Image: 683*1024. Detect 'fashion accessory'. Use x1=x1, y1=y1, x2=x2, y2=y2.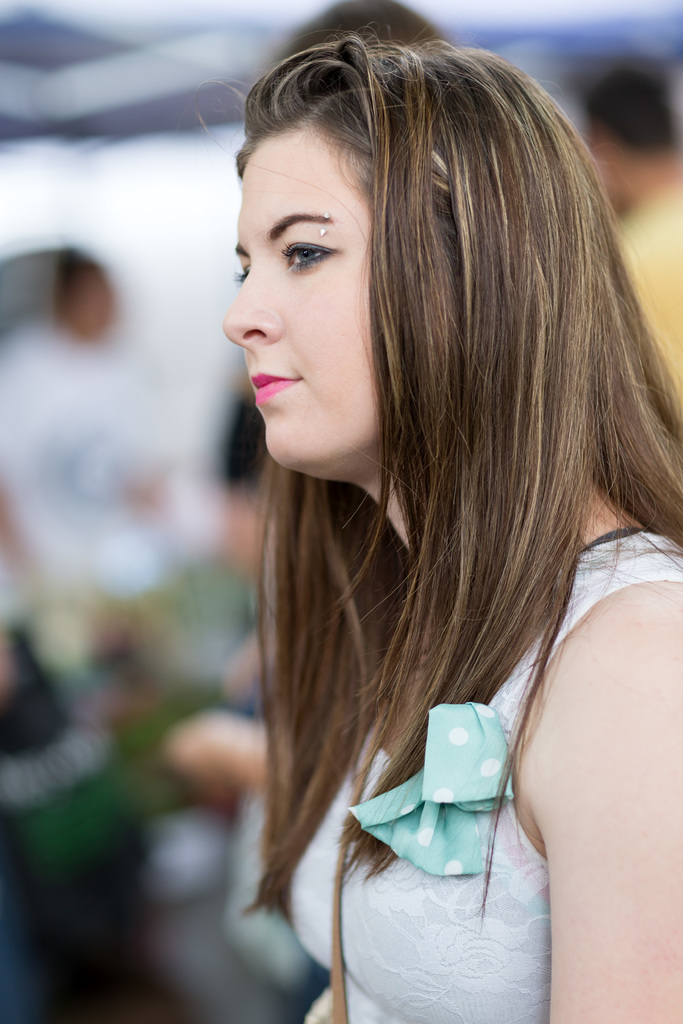
x1=338, y1=701, x2=514, y2=874.
